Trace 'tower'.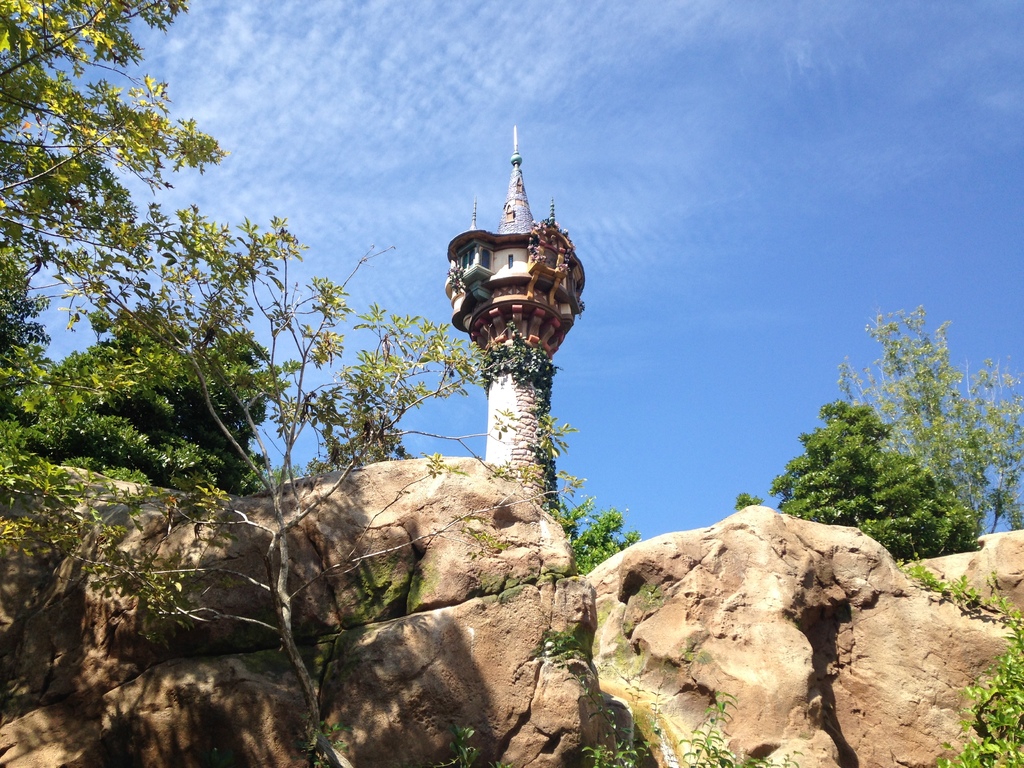
Traced to <bbox>448, 124, 604, 476</bbox>.
